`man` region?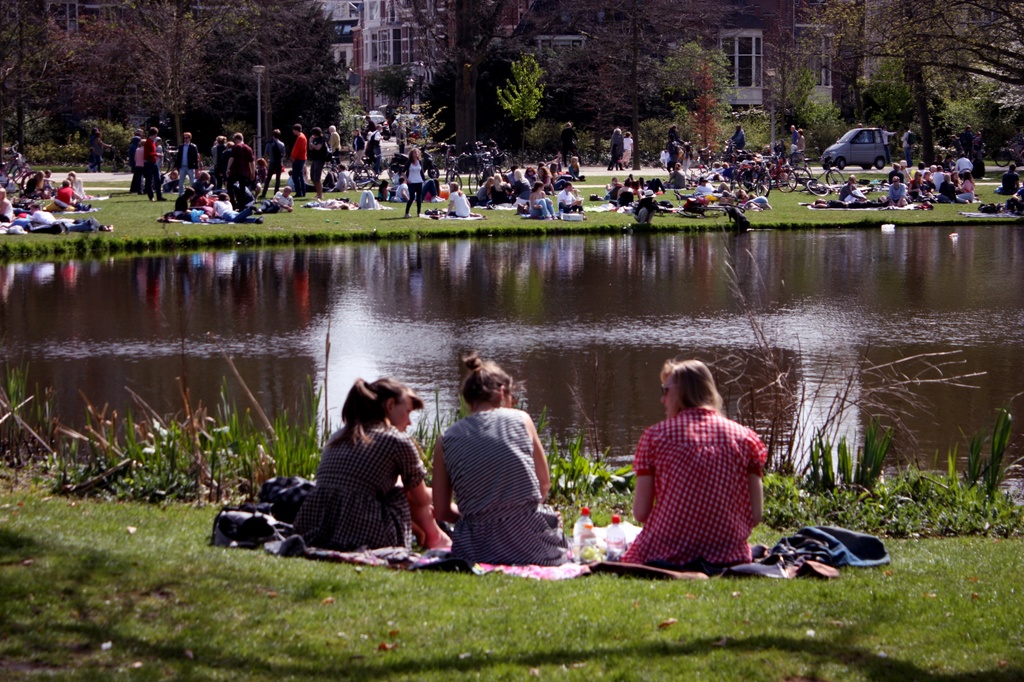
(x1=31, y1=204, x2=95, y2=232)
